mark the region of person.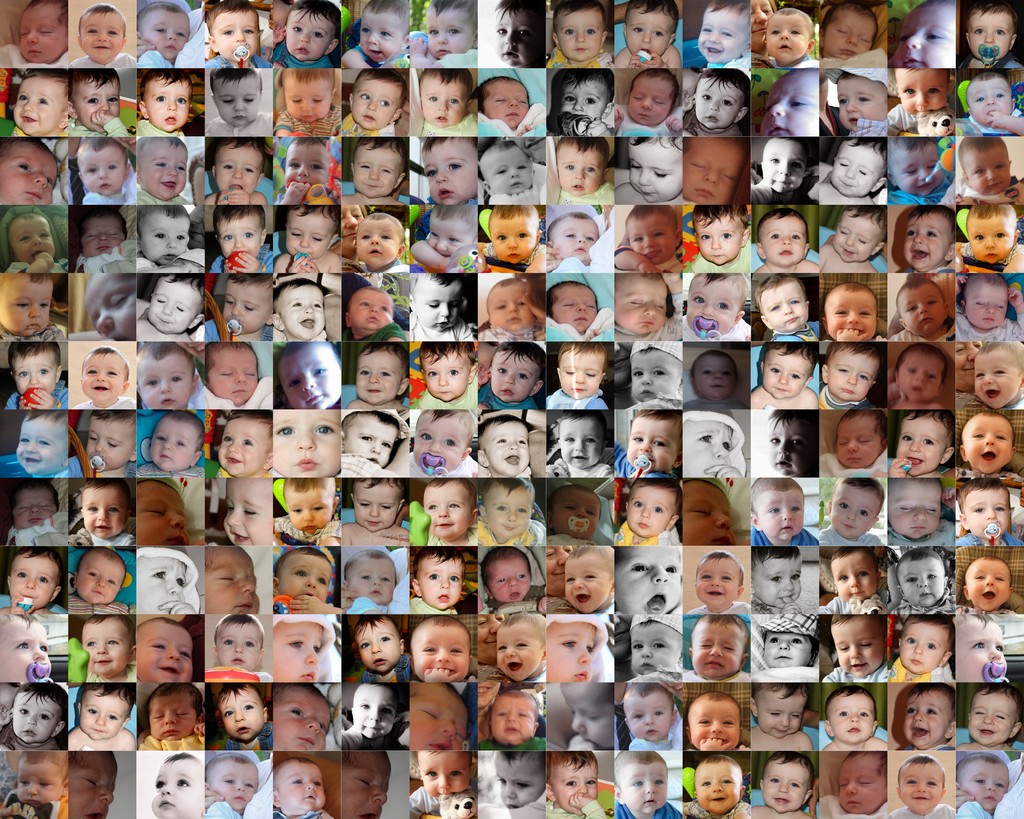
Region: (561,681,613,747).
